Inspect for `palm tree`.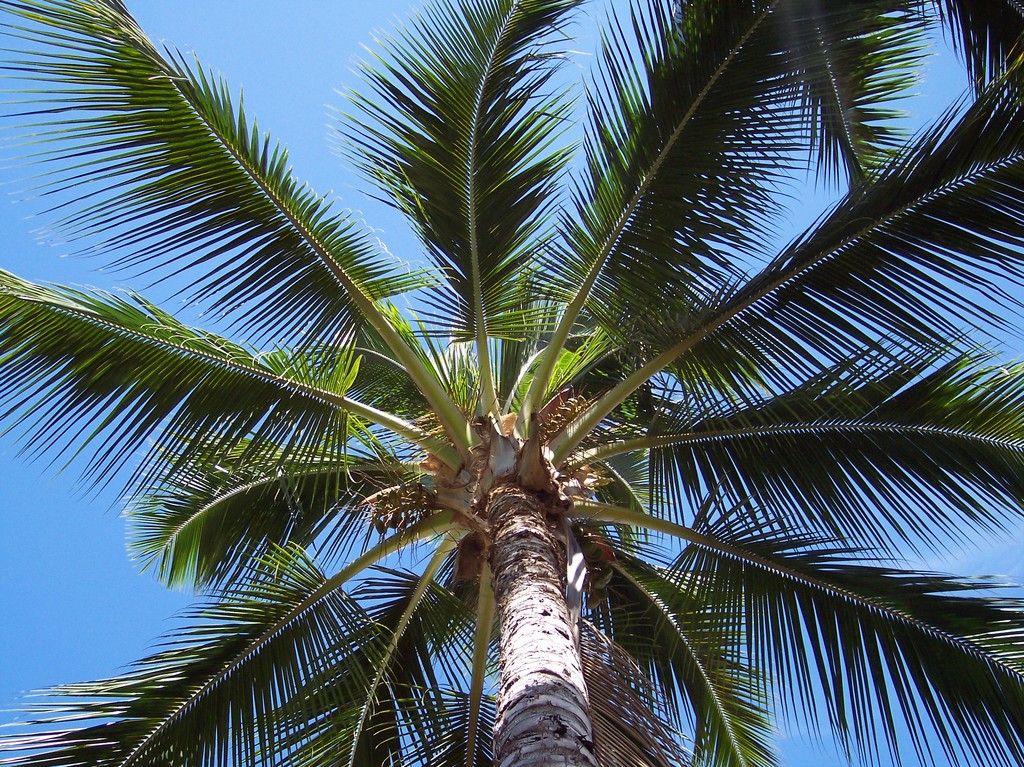
Inspection: crop(1, 0, 1023, 766).
